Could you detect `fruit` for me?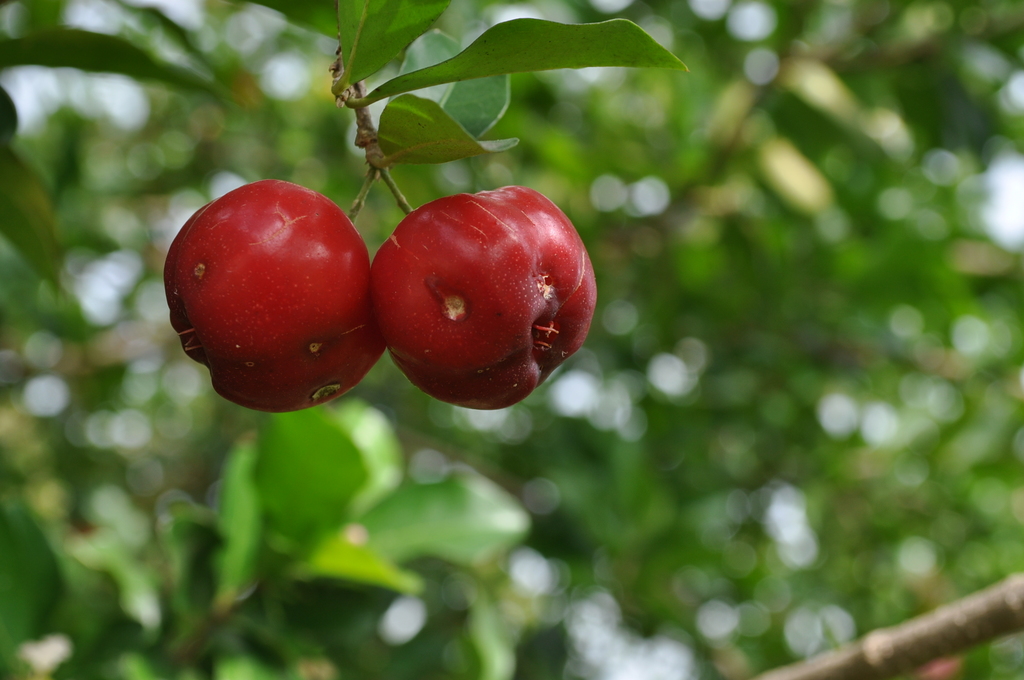
Detection result: 162, 154, 383, 433.
